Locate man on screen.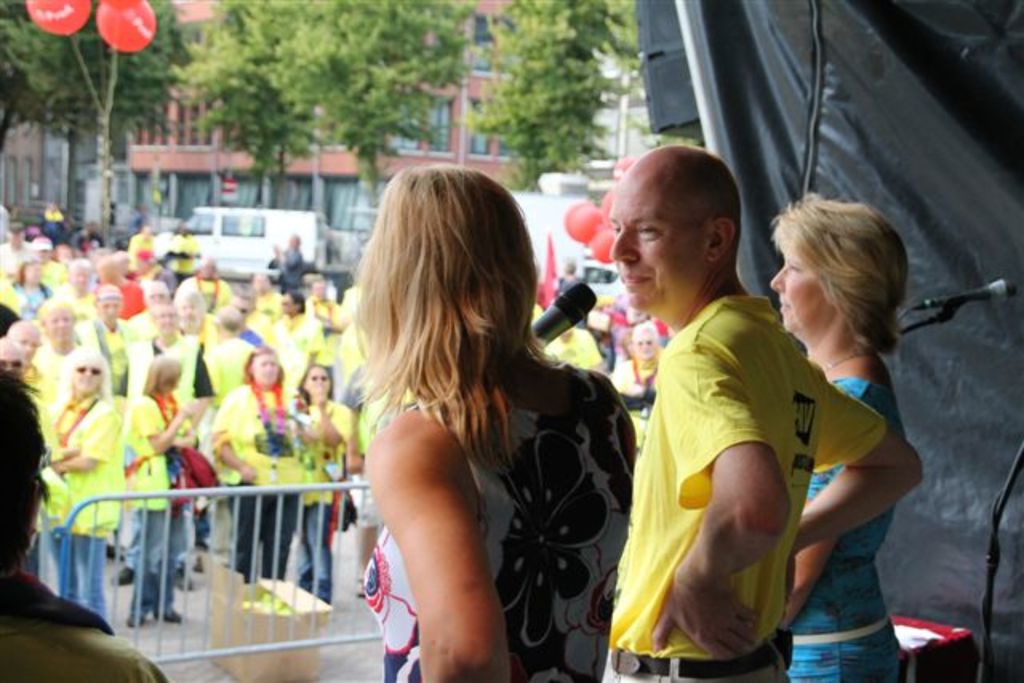
On screen at box(224, 283, 267, 349).
